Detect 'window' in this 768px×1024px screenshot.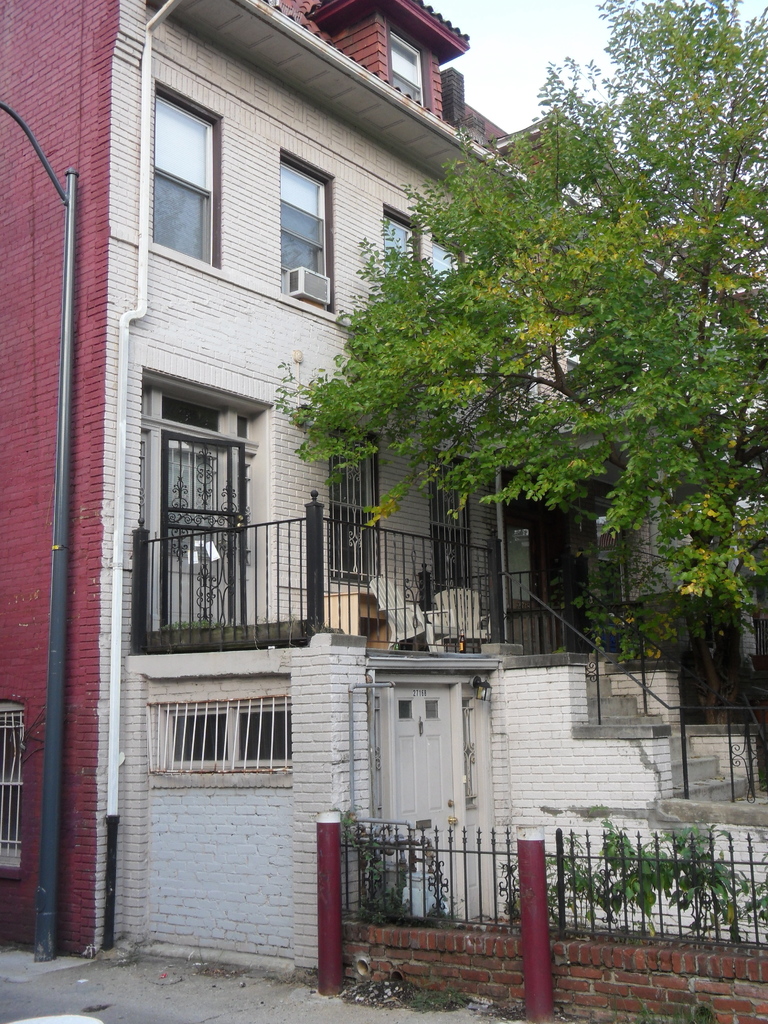
Detection: Rect(282, 147, 339, 312).
